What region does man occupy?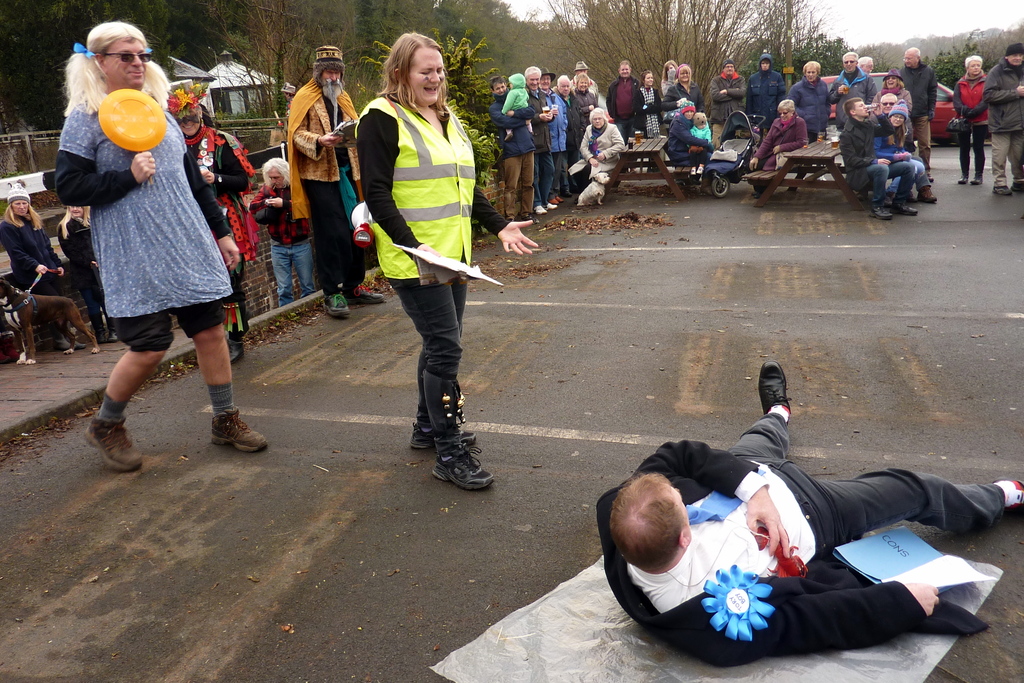
rect(285, 45, 383, 320).
